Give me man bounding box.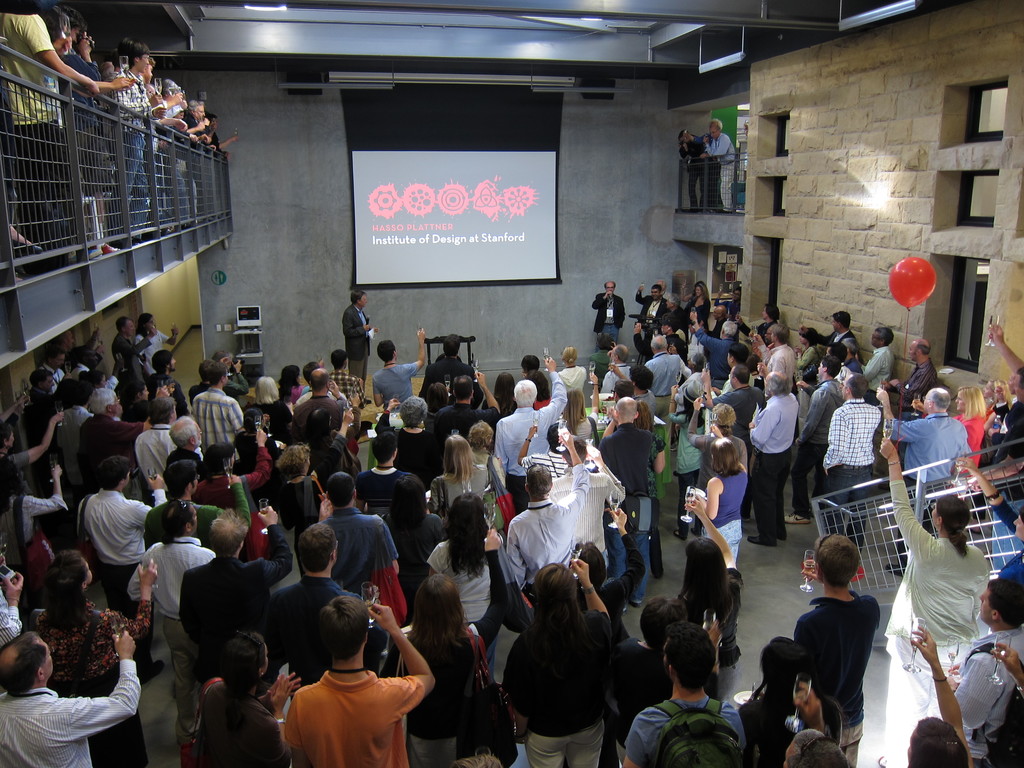
<box>644,335,689,466</box>.
